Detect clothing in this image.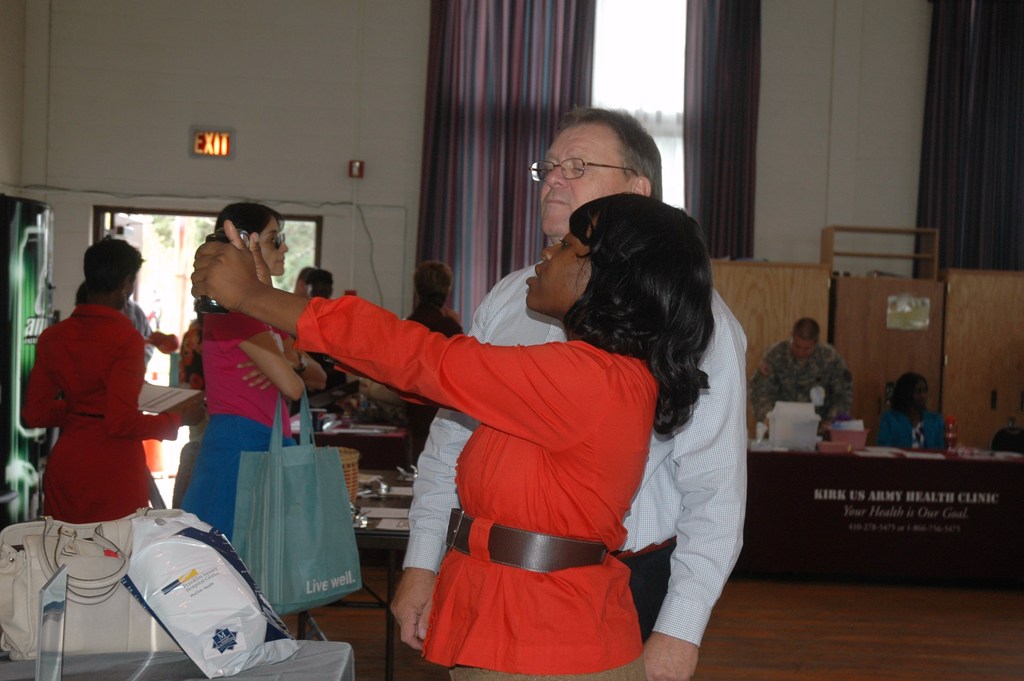
Detection: bbox(288, 330, 652, 680).
